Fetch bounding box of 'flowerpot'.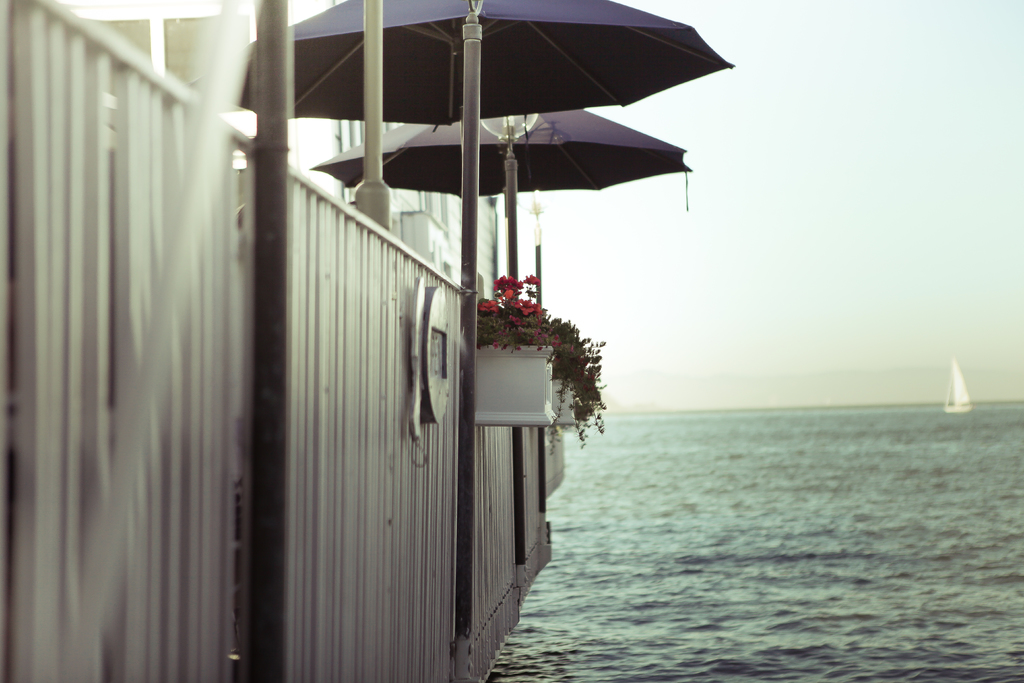
Bbox: region(553, 379, 578, 428).
